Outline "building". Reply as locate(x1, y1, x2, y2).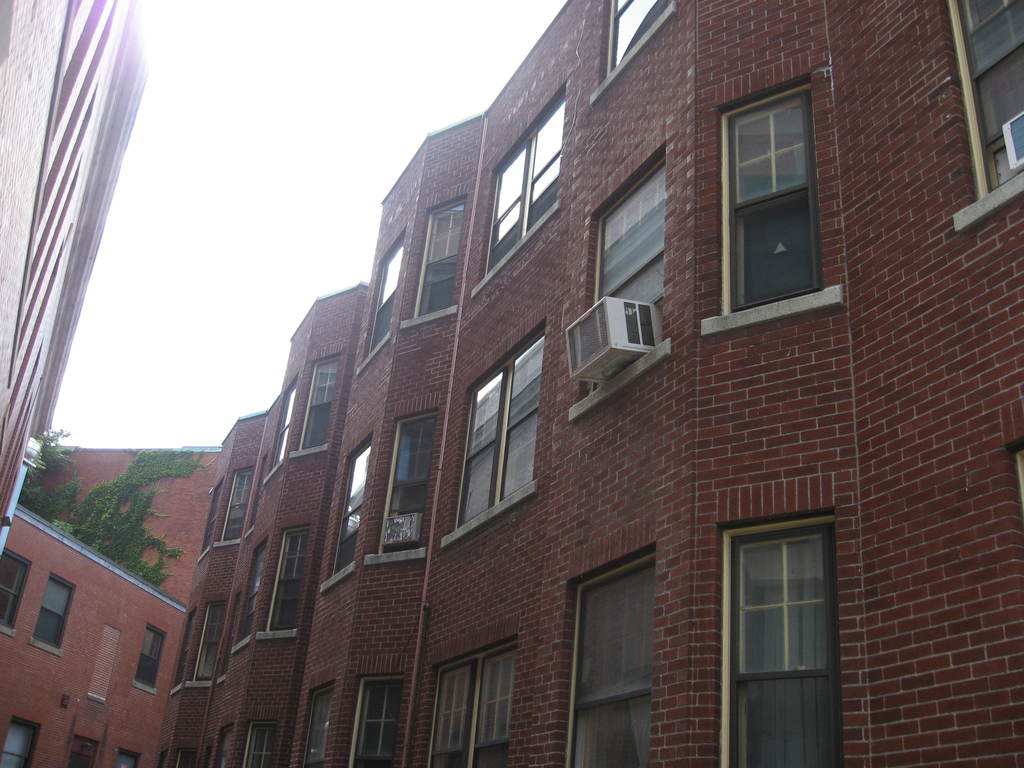
locate(156, 0, 1023, 767).
